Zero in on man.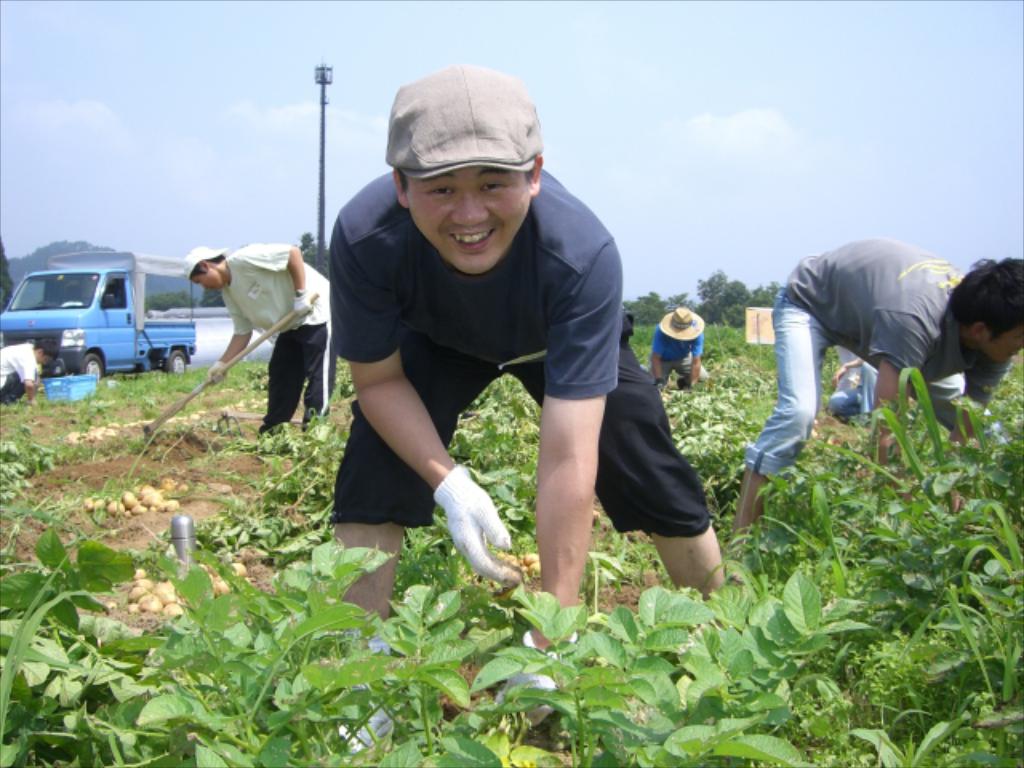
Zeroed in: x1=731 y1=230 x2=1002 y2=490.
